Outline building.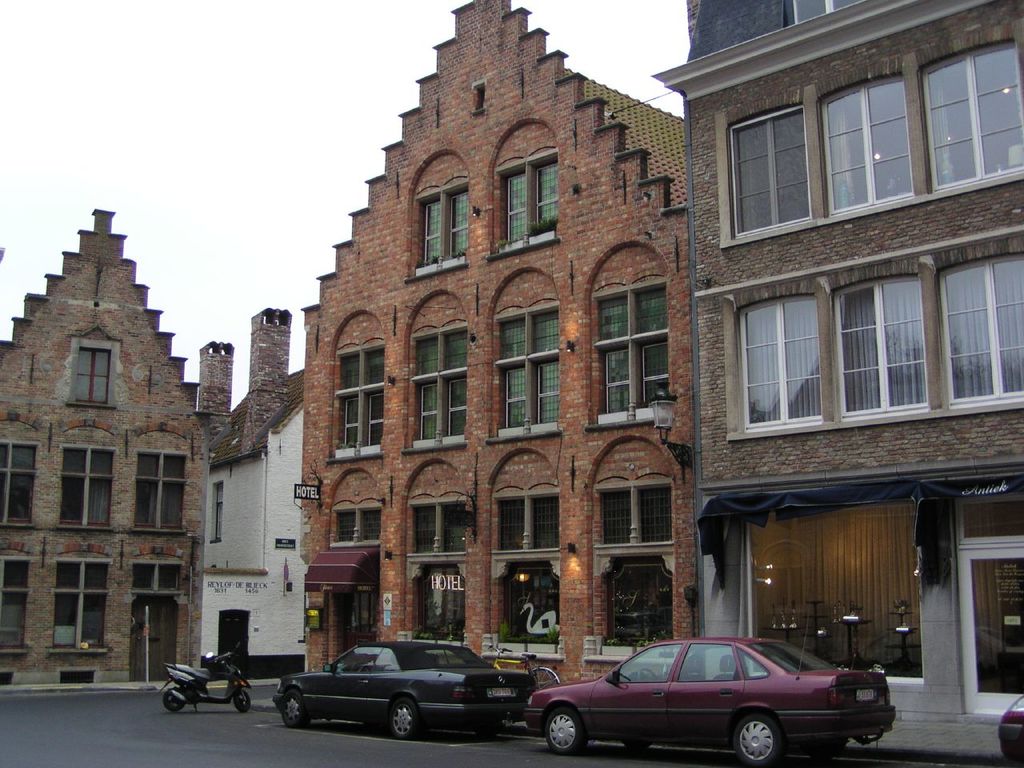
Outline: bbox=[303, 0, 690, 685].
